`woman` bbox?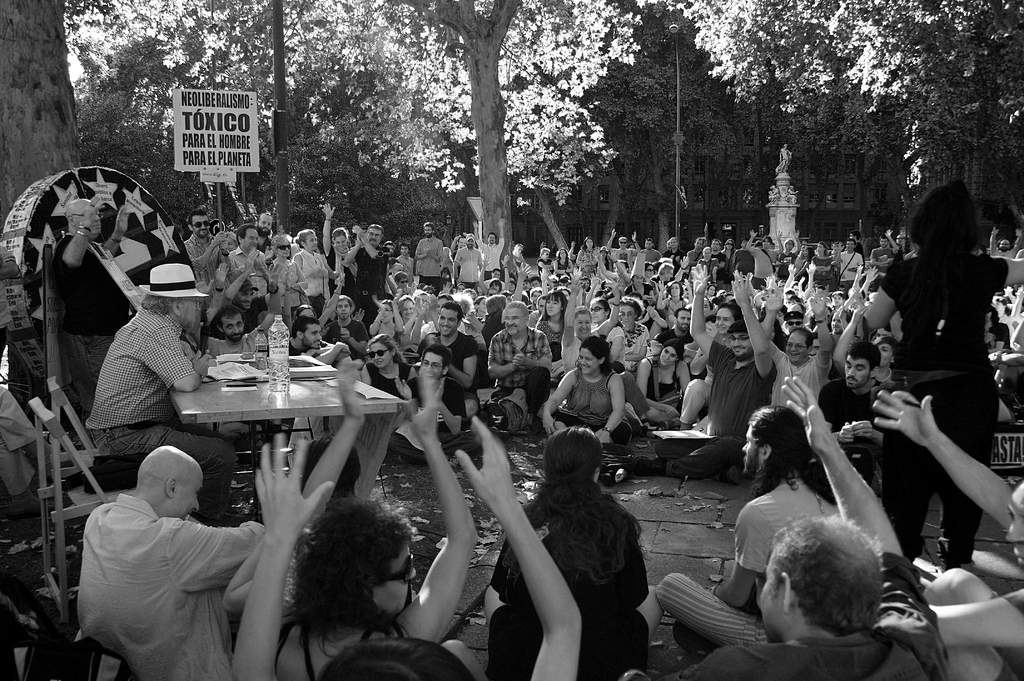
crop(542, 332, 623, 447)
